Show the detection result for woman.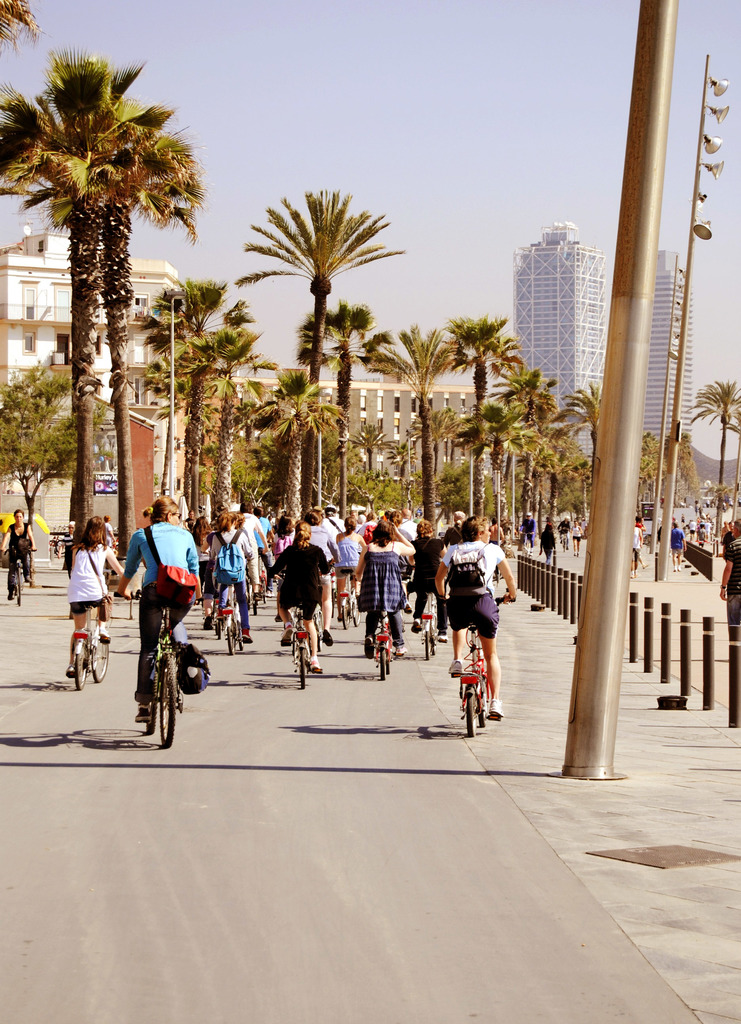
region(355, 515, 416, 649).
